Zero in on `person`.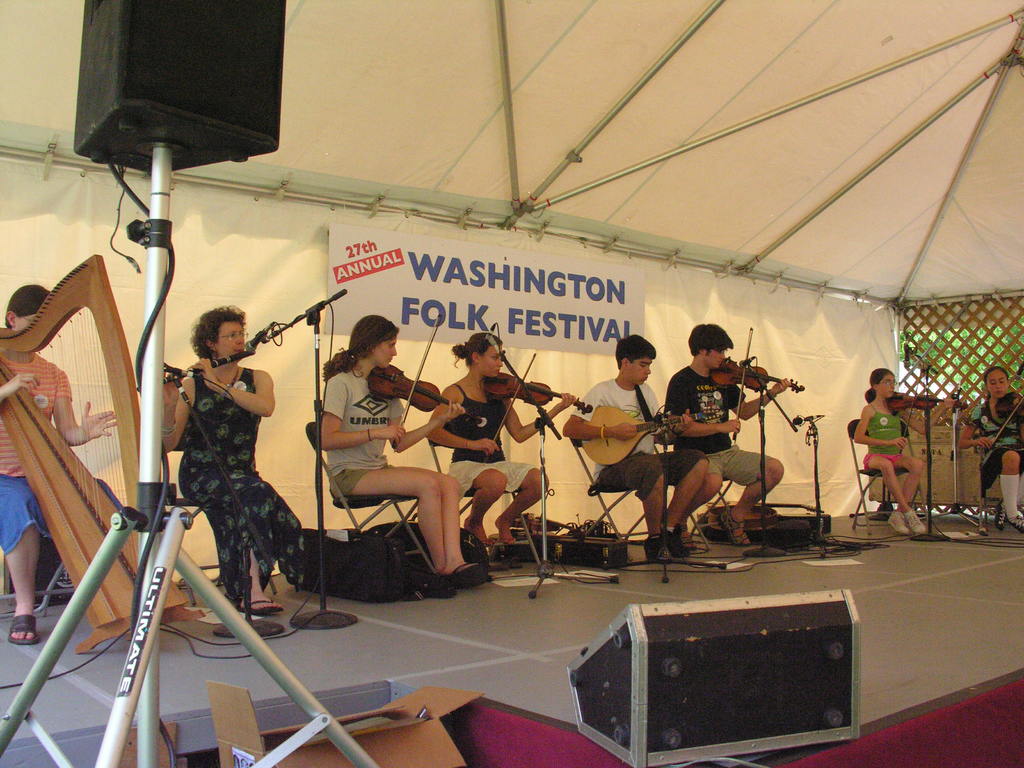
Zeroed in: 952:361:1023:534.
